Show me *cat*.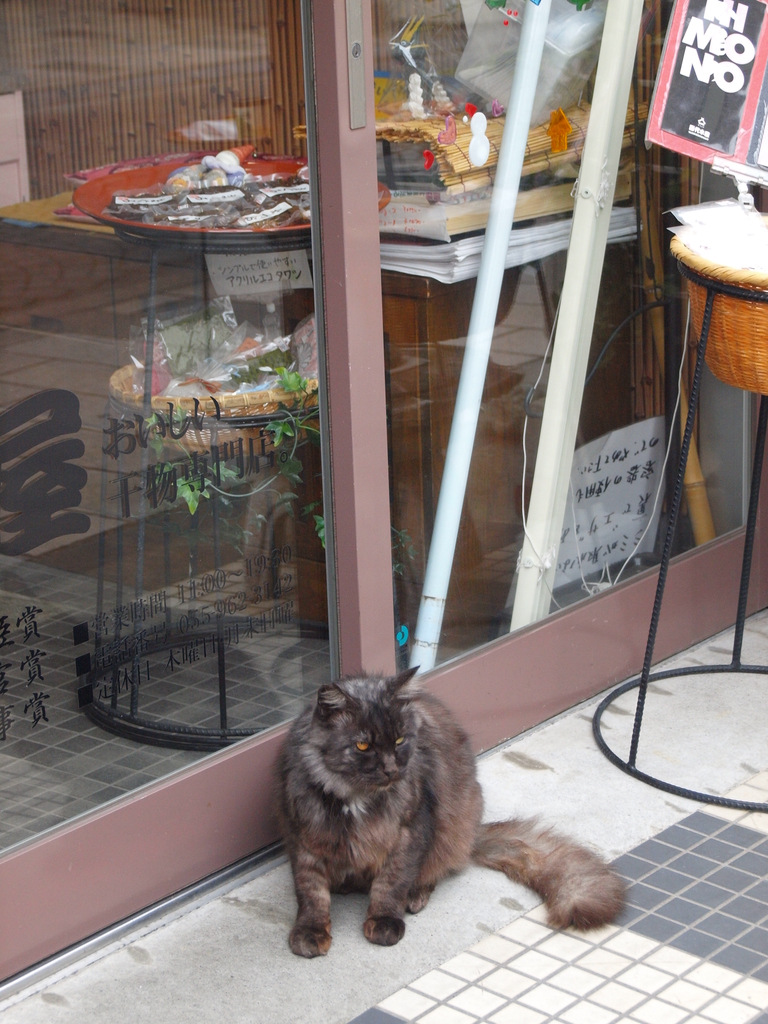
*cat* is here: bbox(269, 662, 631, 963).
